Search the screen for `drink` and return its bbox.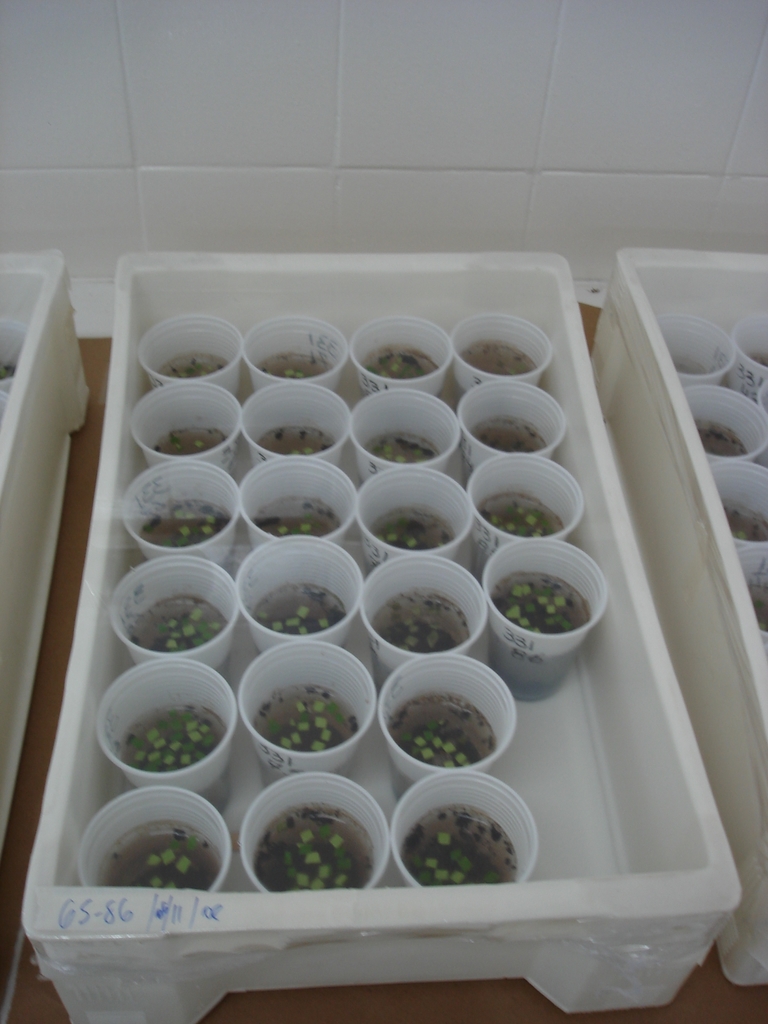
Found: (left=135, top=497, right=226, bottom=547).
